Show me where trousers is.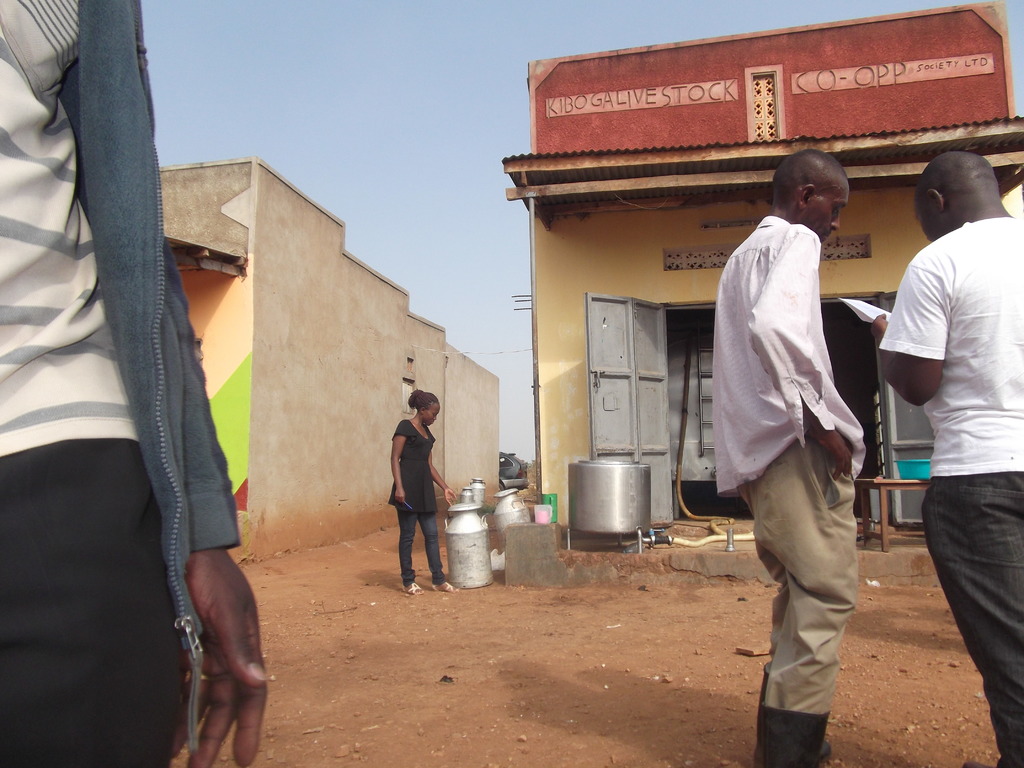
trousers is at (x1=740, y1=438, x2=868, y2=712).
